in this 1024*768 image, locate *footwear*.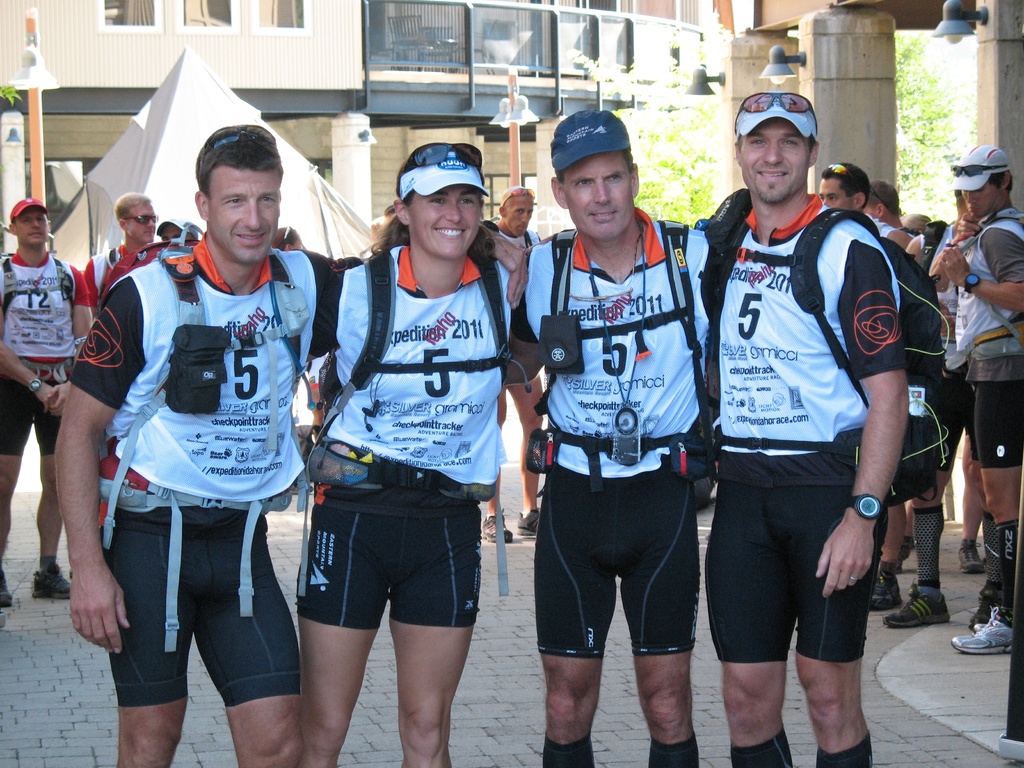
Bounding box: (x1=865, y1=567, x2=906, y2=616).
